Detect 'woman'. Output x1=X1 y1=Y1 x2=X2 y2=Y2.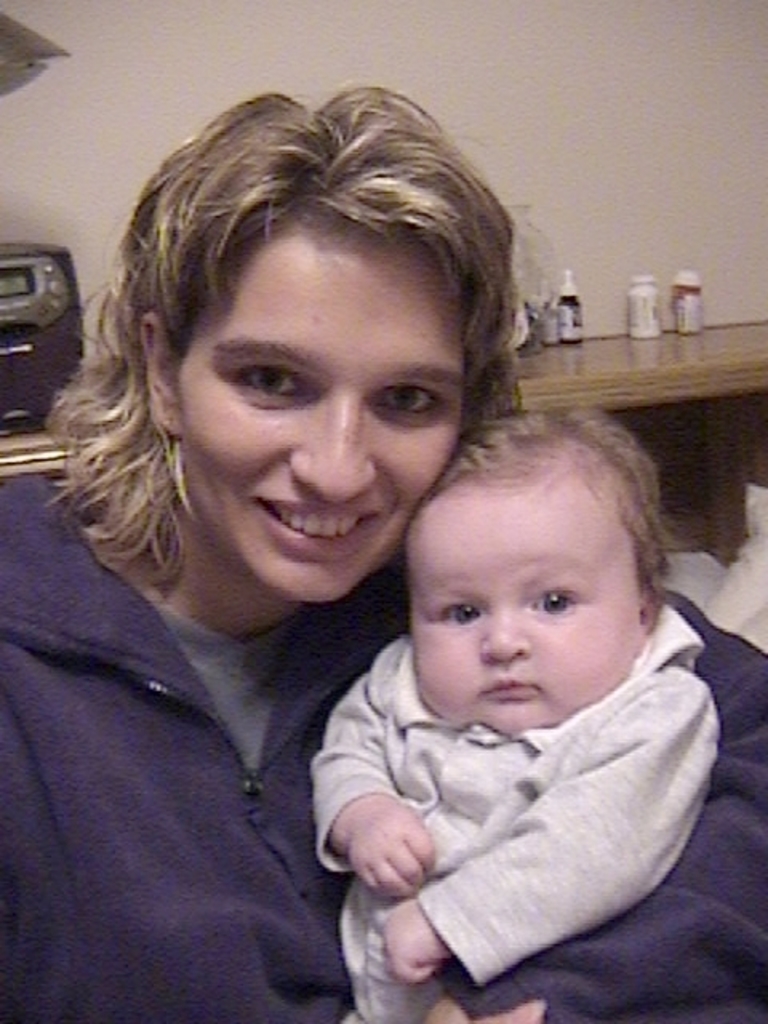
x1=0 y1=80 x2=766 y2=1022.
